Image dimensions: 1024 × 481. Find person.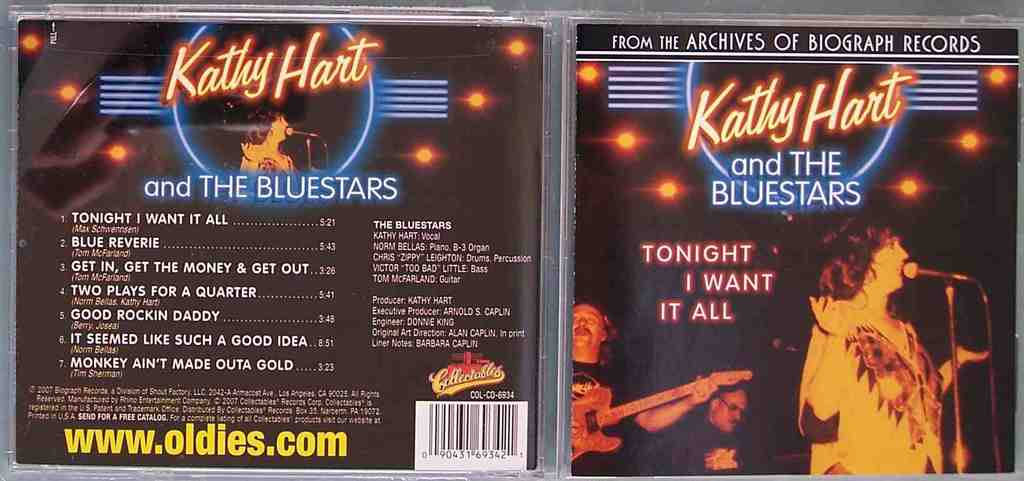
(675, 387, 774, 480).
